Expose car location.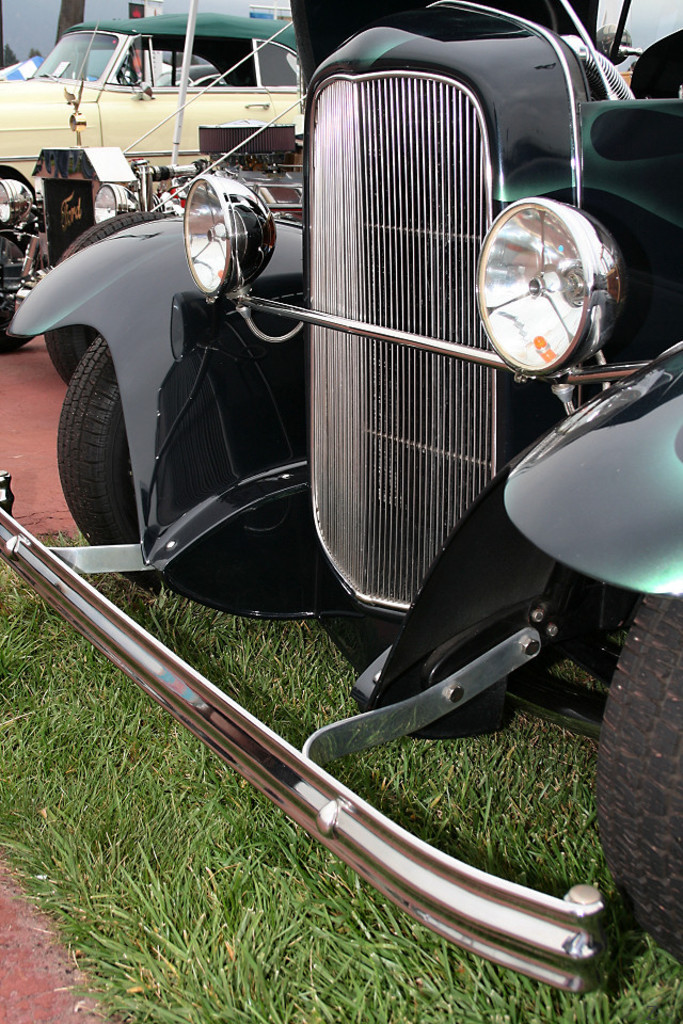
Exposed at 0, 0, 682, 995.
